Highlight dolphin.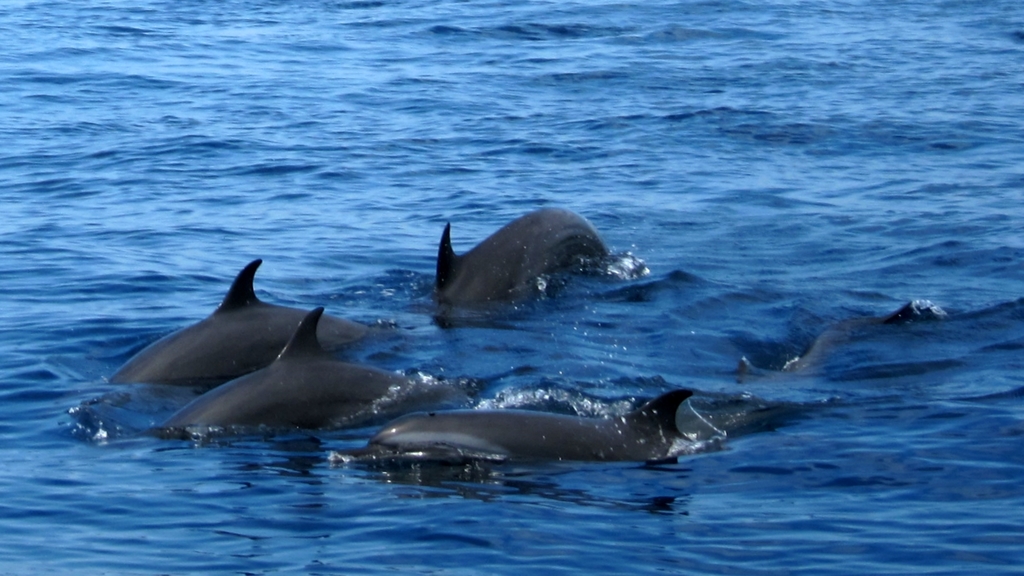
Highlighted region: (left=435, top=202, right=613, bottom=317).
